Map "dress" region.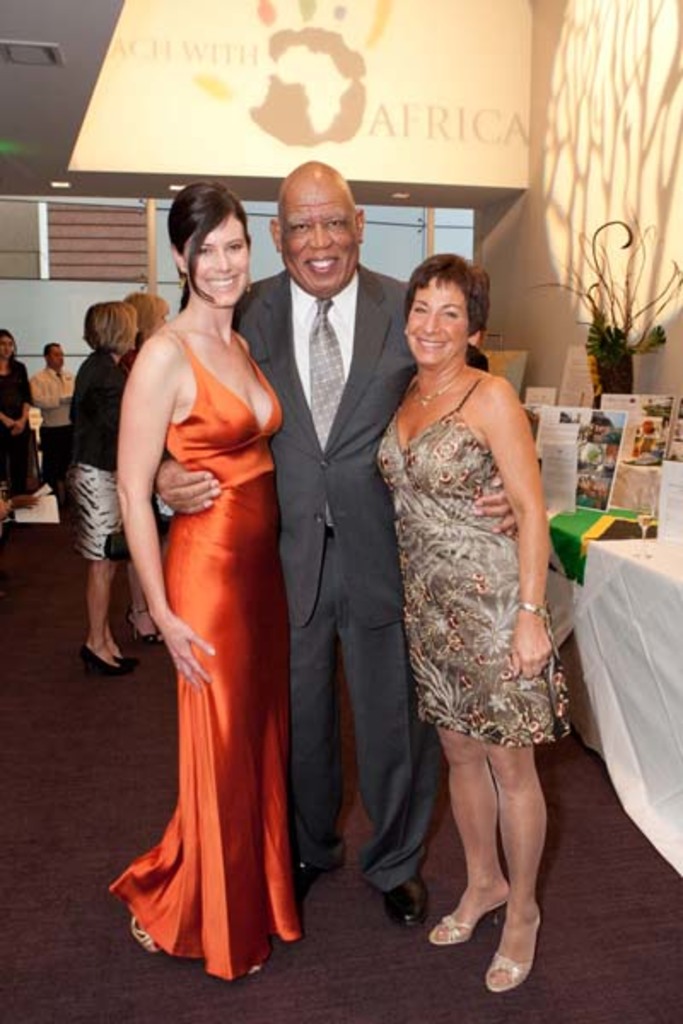
Mapped to 106:326:297:983.
